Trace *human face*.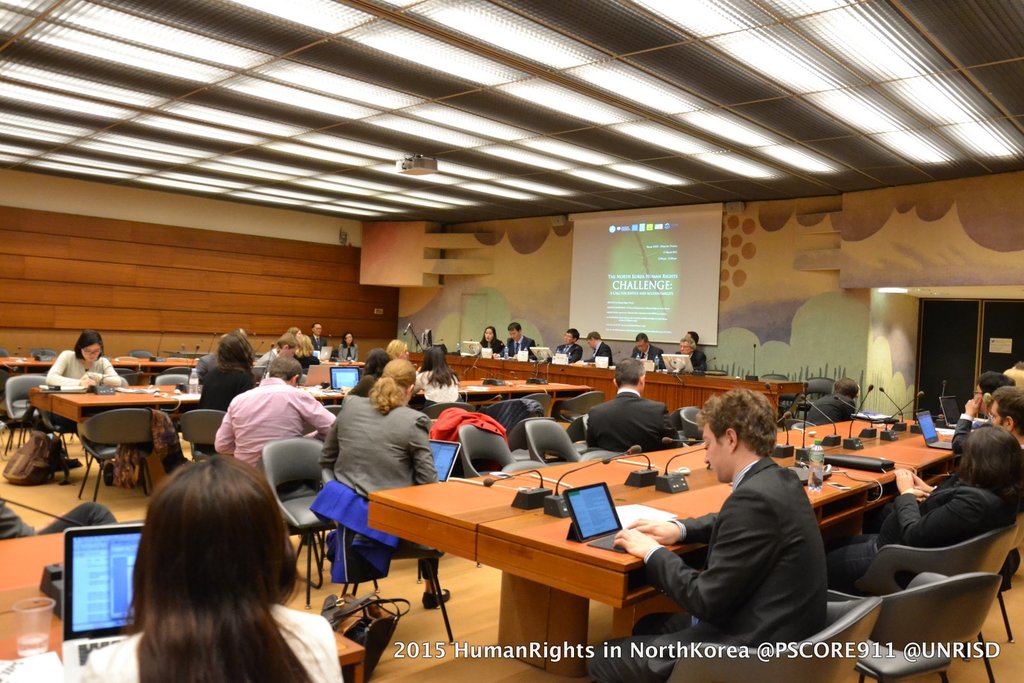
Traced to 975 387 984 409.
